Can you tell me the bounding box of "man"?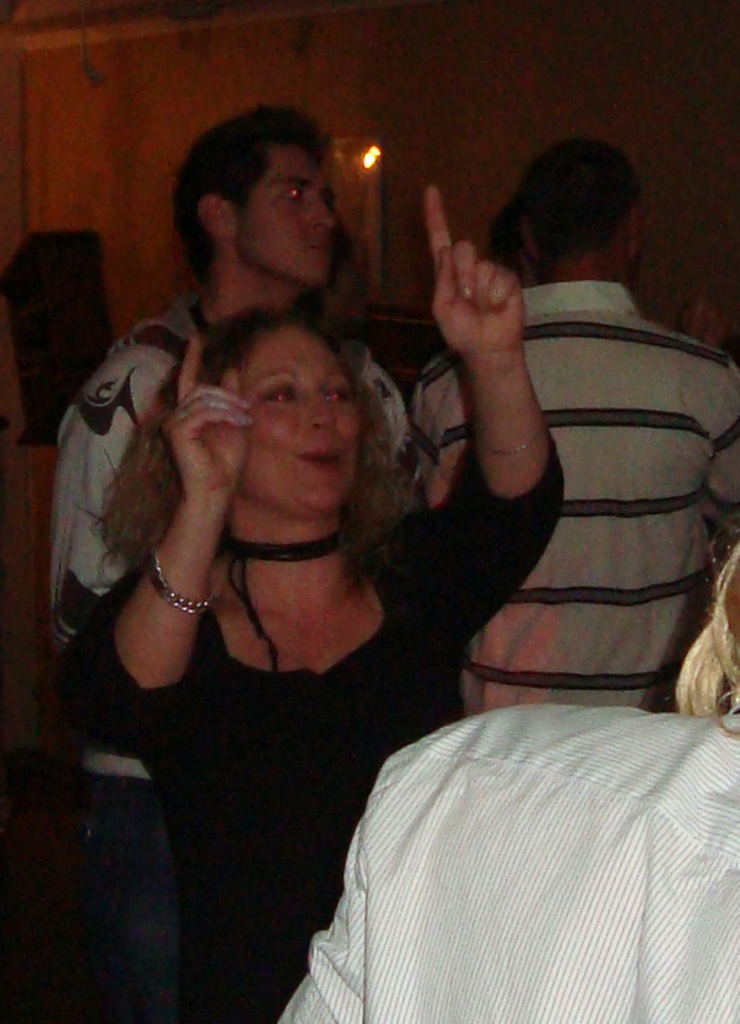
[391, 129, 739, 711].
